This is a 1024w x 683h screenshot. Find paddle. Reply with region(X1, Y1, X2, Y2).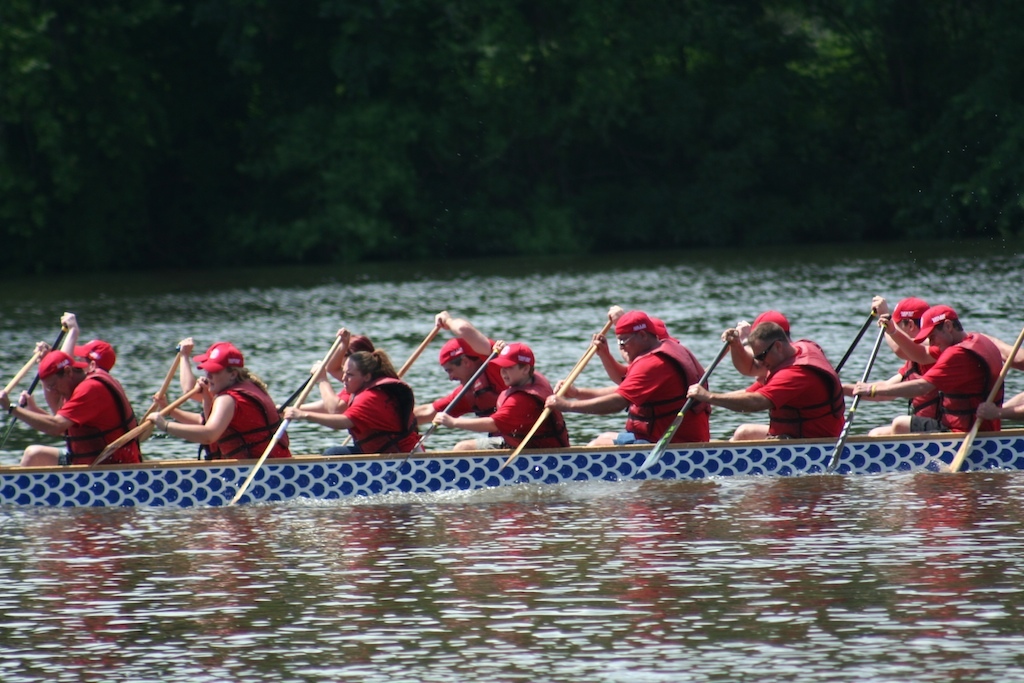
region(0, 351, 41, 404).
